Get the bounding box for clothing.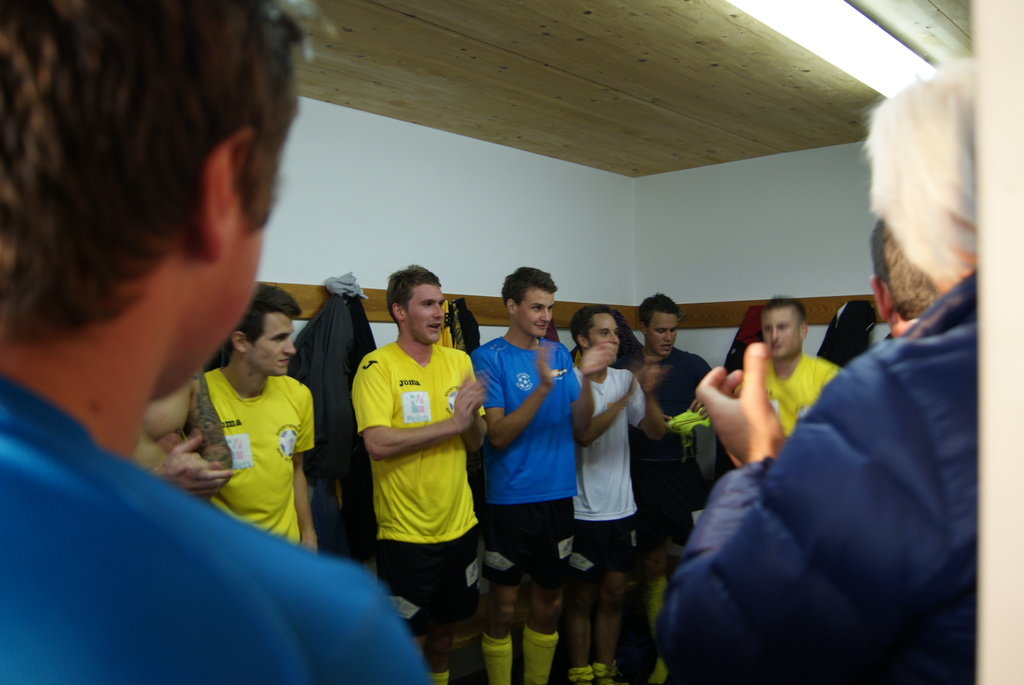
(625,341,717,558).
